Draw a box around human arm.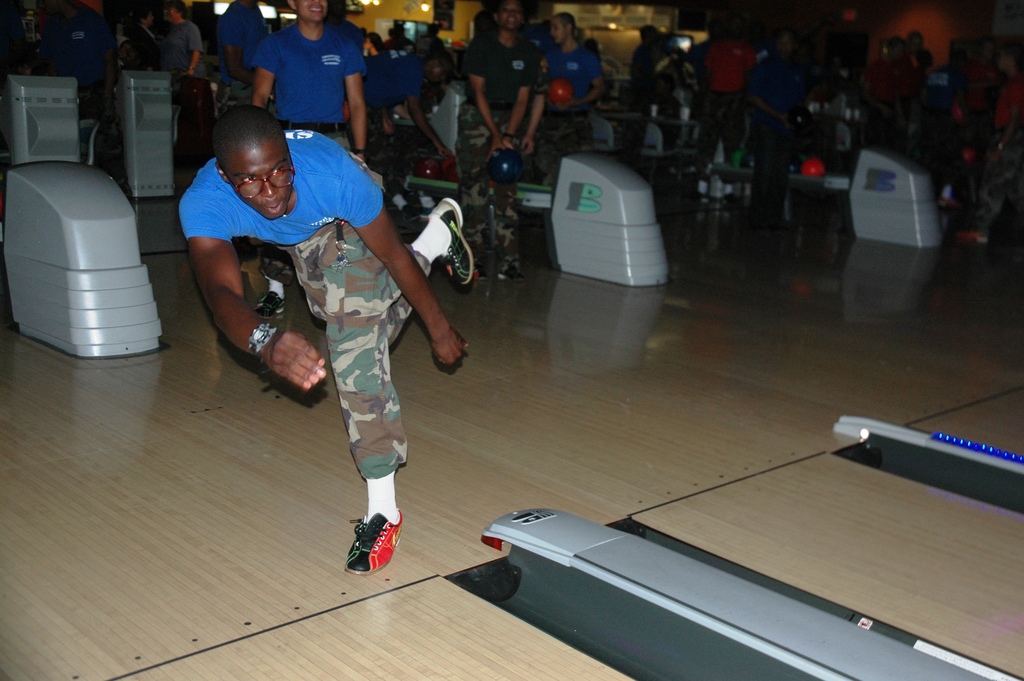
{"left": 460, "top": 33, "right": 500, "bottom": 146}.
